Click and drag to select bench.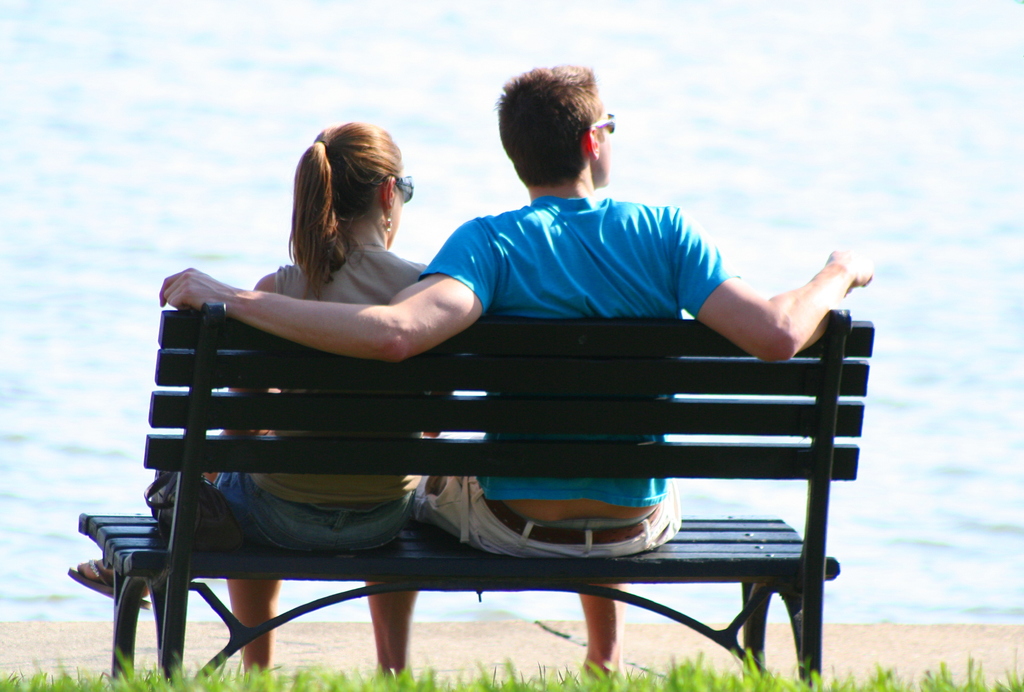
Selection: Rect(73, 304, 875, 683).
